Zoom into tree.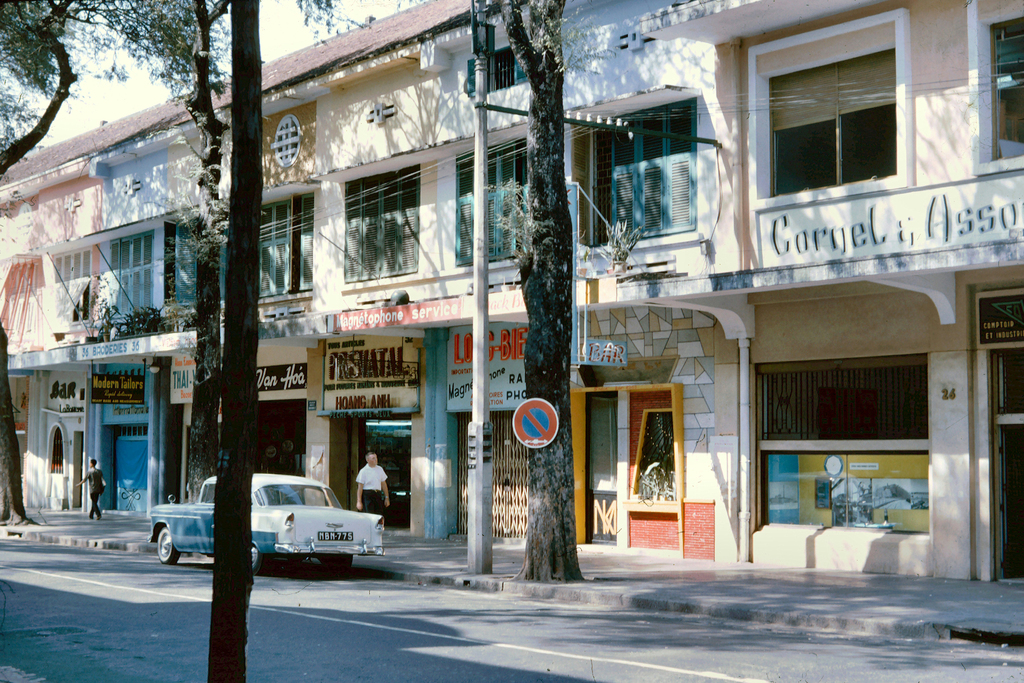
Zoom target: [x1=0, y1=0, x2=260, y2=682].
